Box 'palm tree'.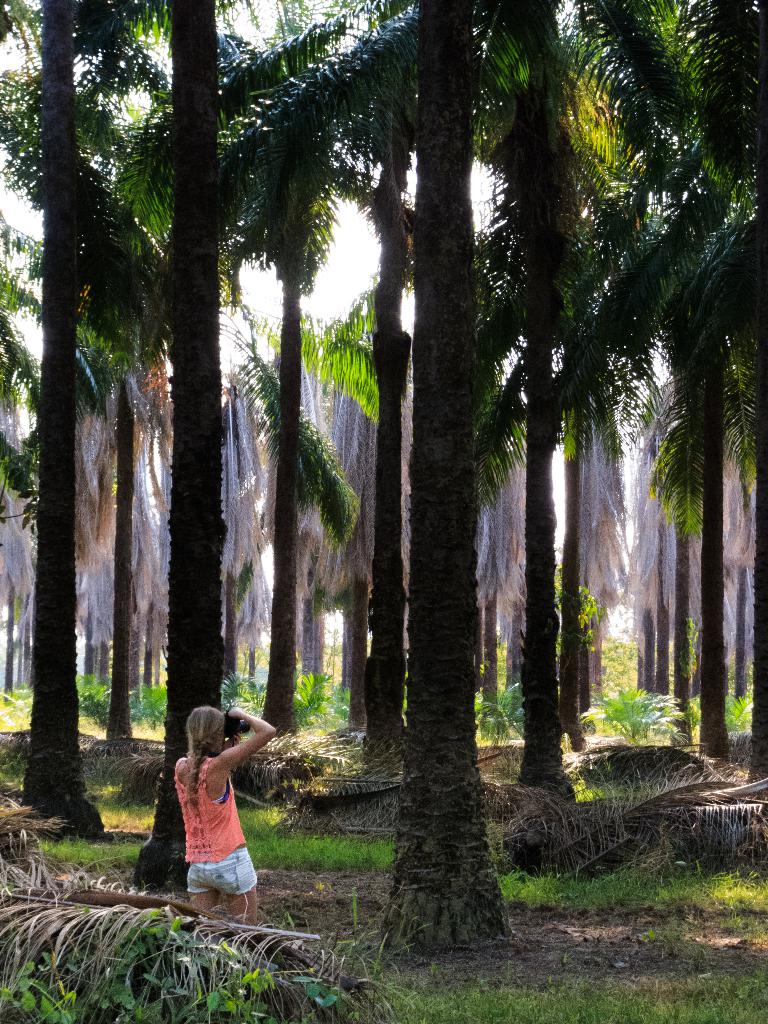
crop(572, 0, 767, 183).
